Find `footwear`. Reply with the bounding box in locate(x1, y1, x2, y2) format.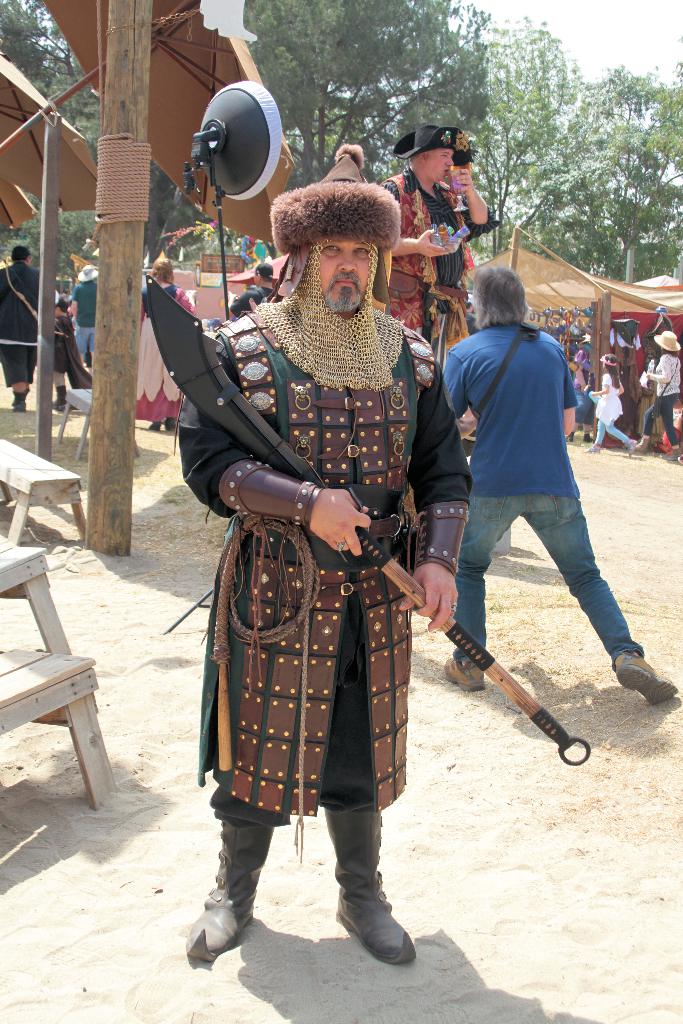
locate(184, 824, 277, 960).
